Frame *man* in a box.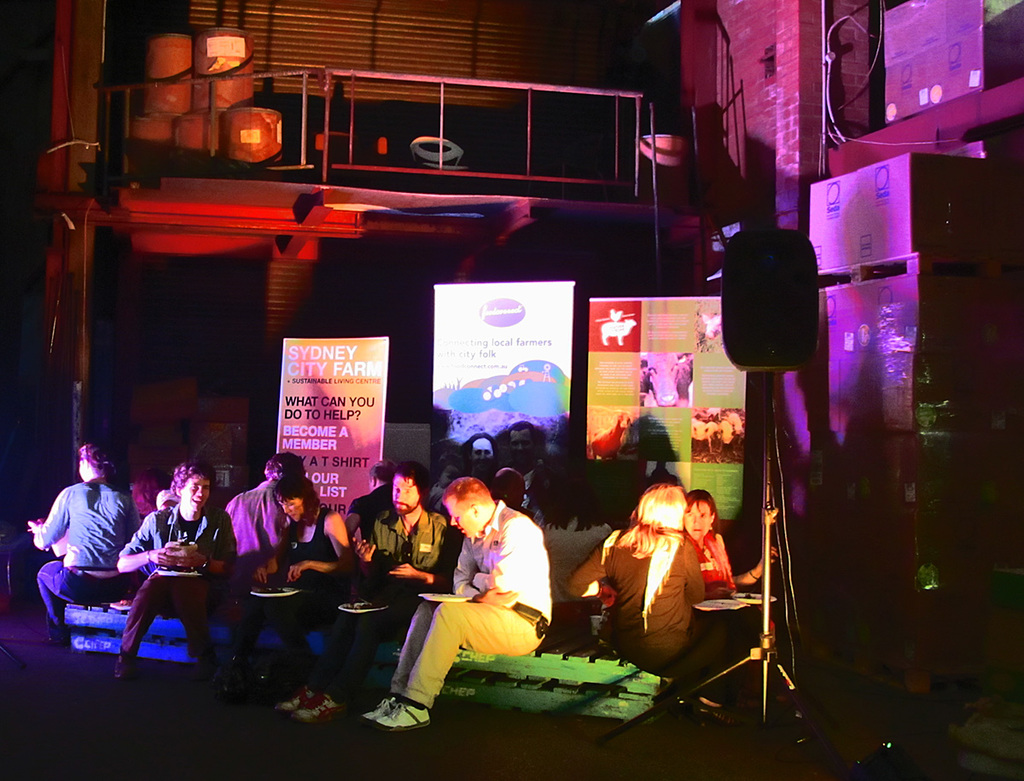
l=355, t=475, r=554, b=733.
